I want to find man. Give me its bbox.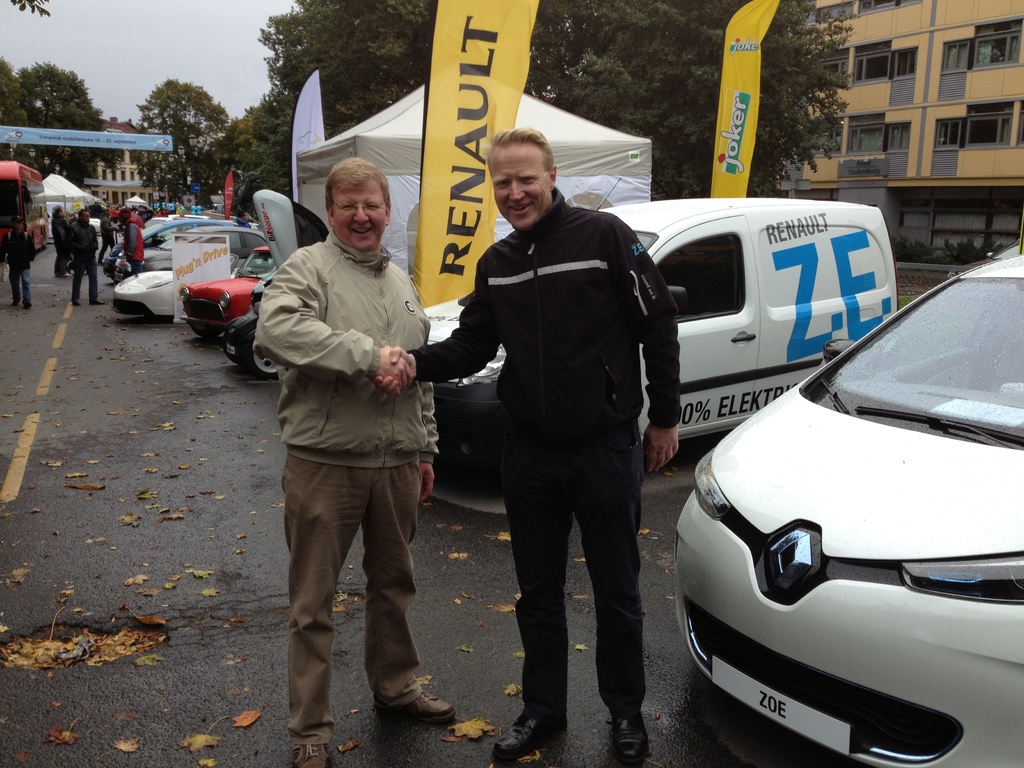
pyautogui.locateOnScreen(374, 123, 677, 767).
